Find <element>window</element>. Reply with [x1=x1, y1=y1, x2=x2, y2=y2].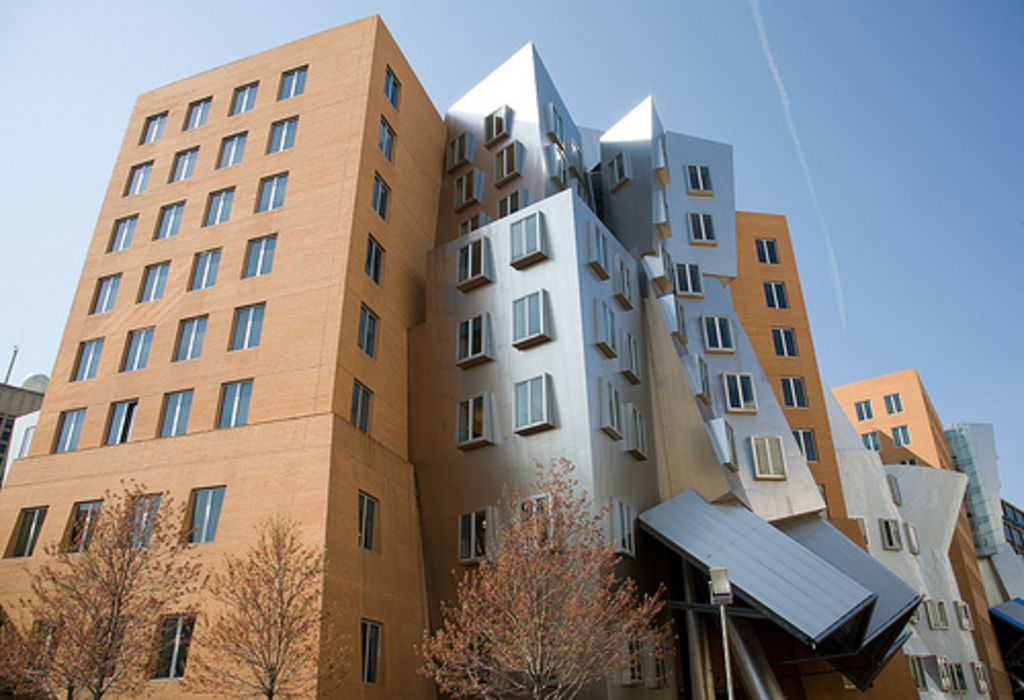
[x1=885, y1=516, x2=895, y2=546].
